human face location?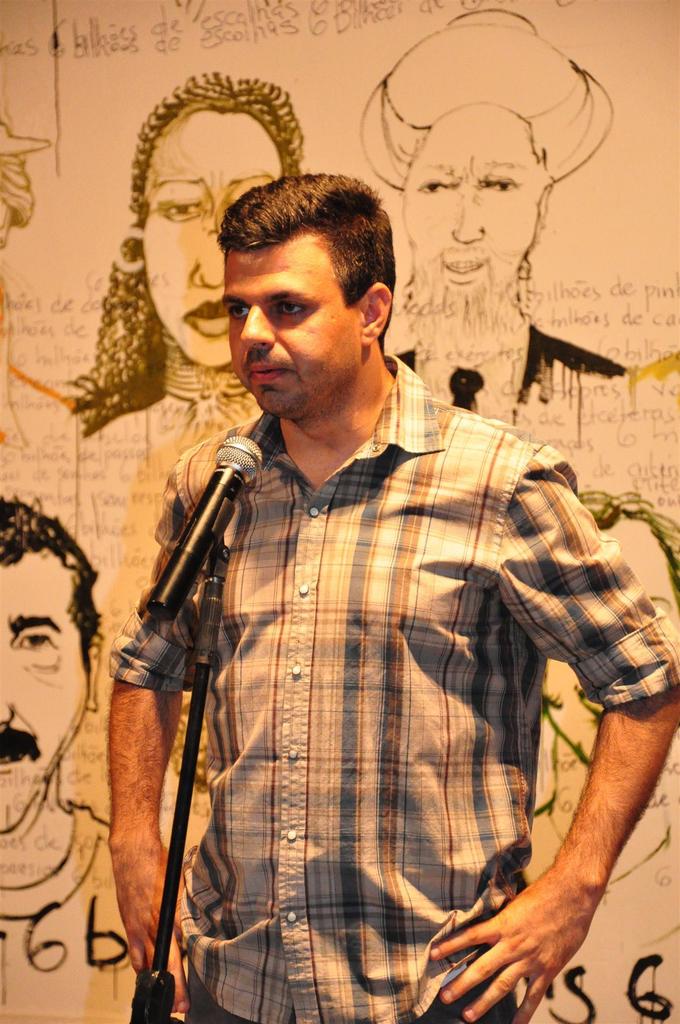
box(218, 241, 366, 421)
